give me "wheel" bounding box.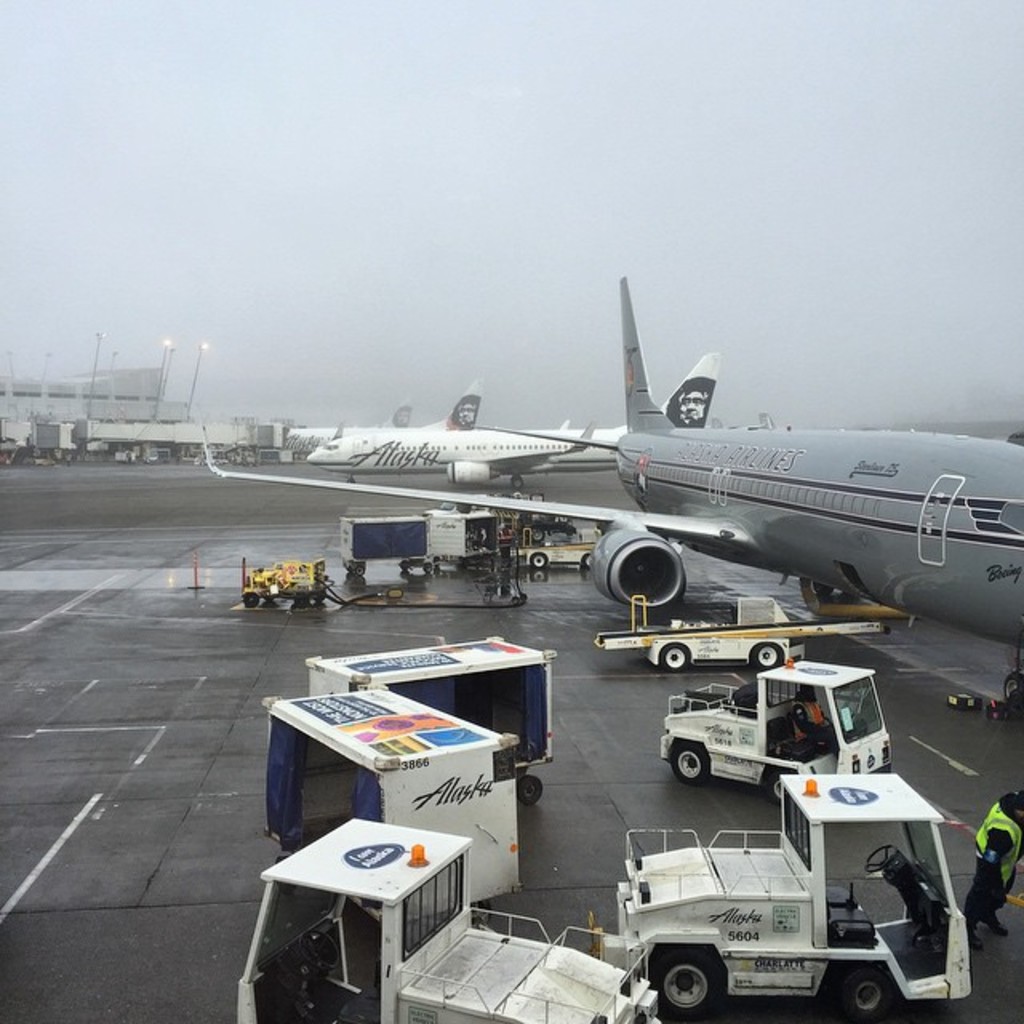
box(310, 589, 328, 602).
